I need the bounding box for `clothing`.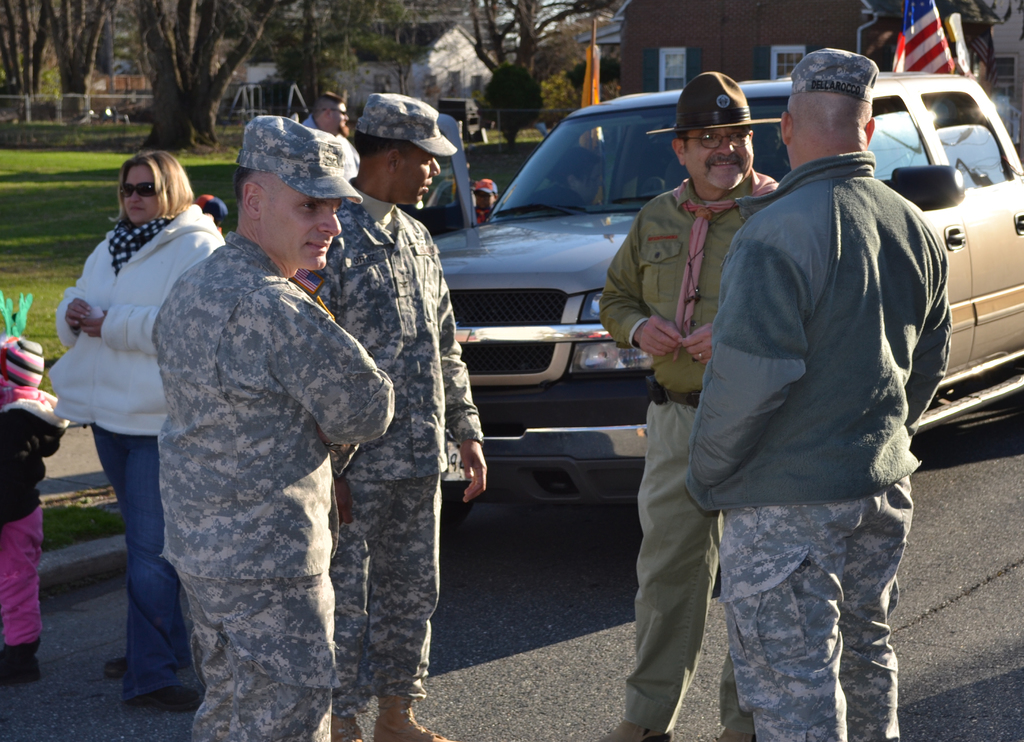
Here it is: region(596, 165, 778, 393).
